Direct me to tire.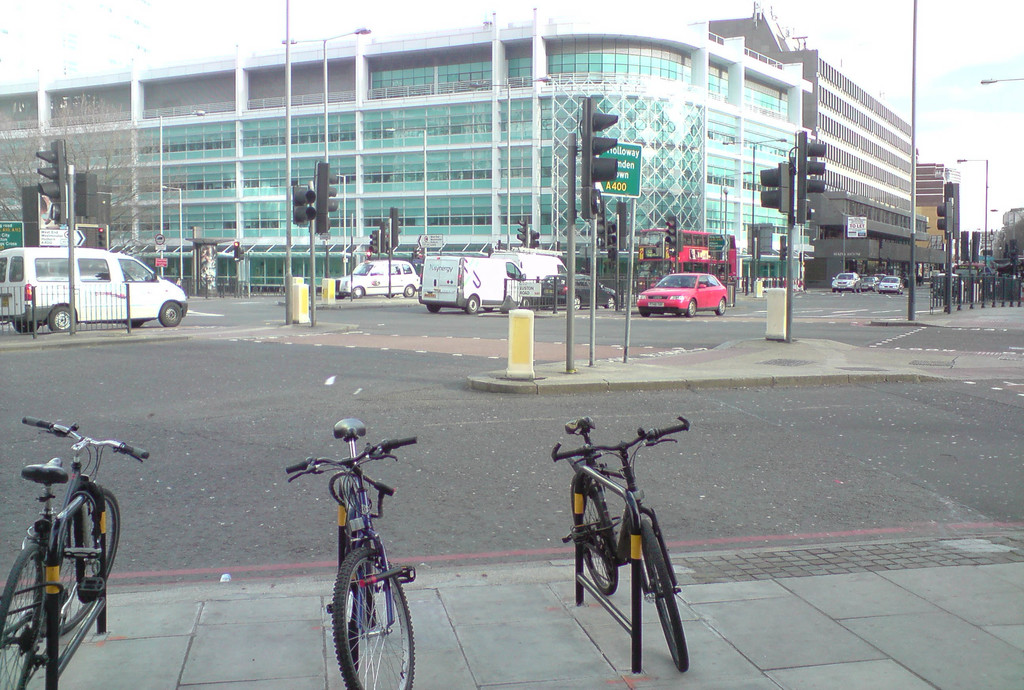
Direction: x1=366 y1=538 x2=375 y2=627.
